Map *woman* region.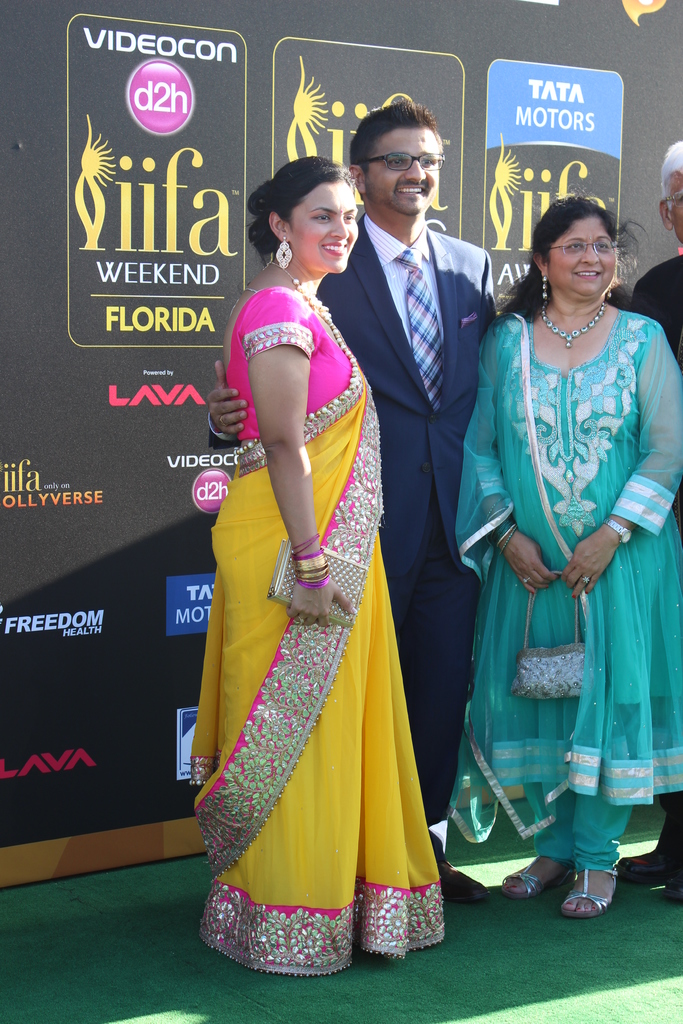
Mapped to 179,157,445,967.
